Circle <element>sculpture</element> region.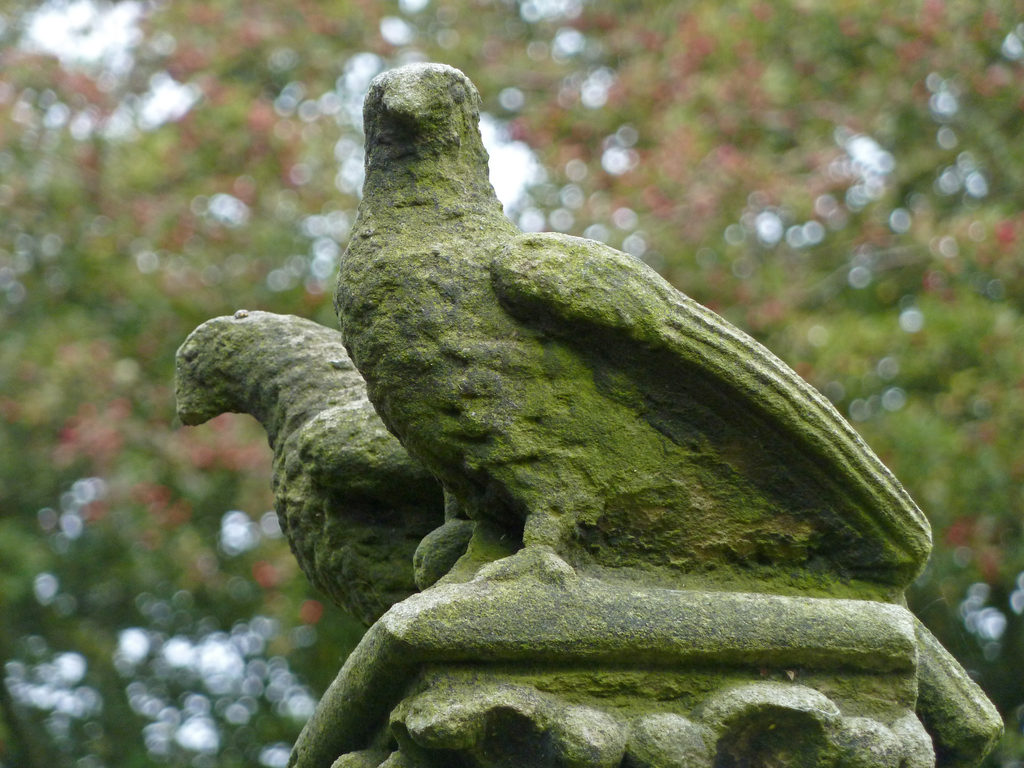
Region: 330,58,927,580.
